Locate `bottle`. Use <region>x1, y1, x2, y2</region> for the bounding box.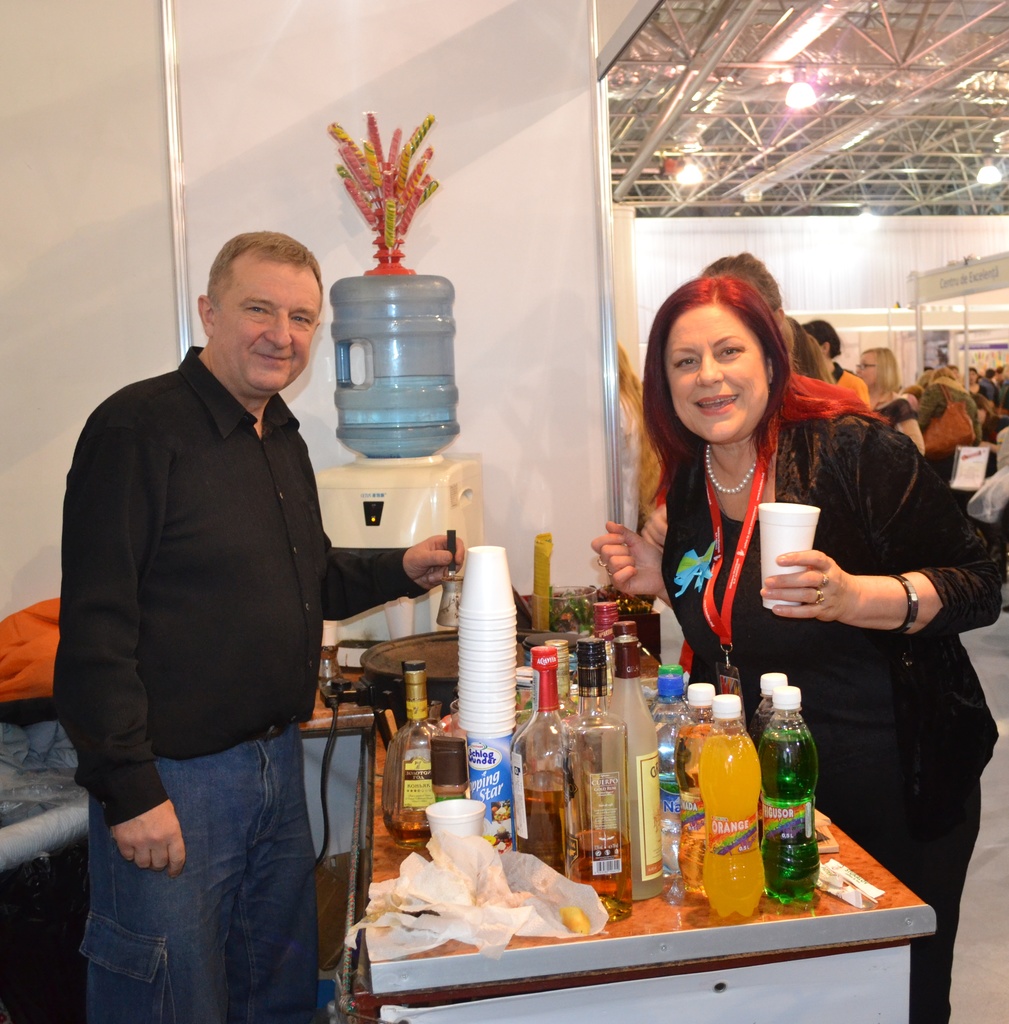
<region>699, 692, 791, 925</region>.
